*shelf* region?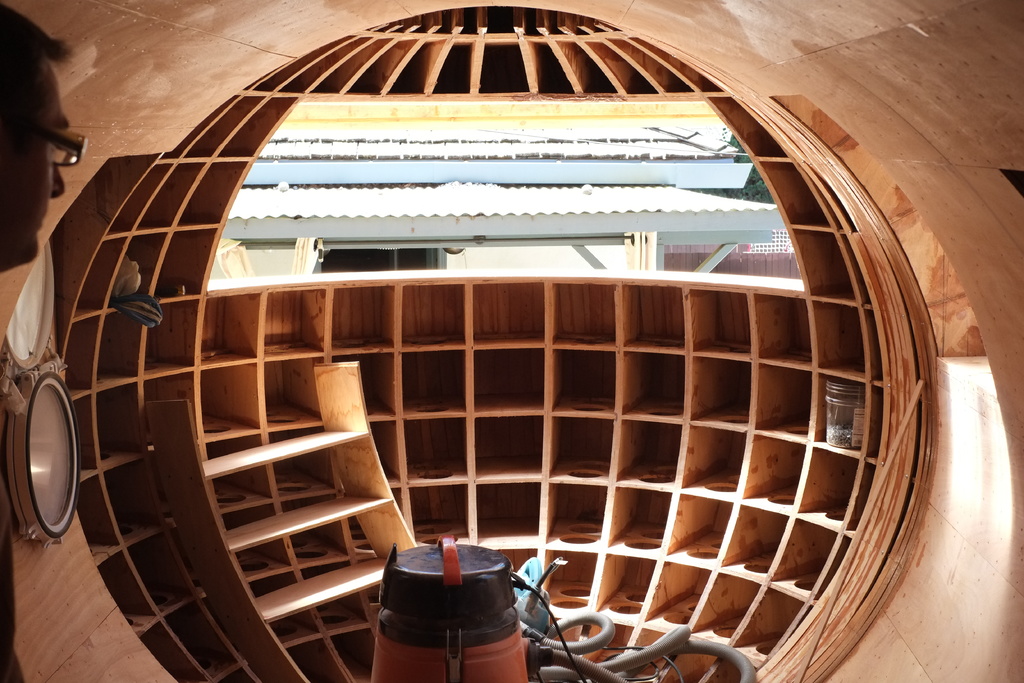
bbox=(401, 474, 479, 547)
